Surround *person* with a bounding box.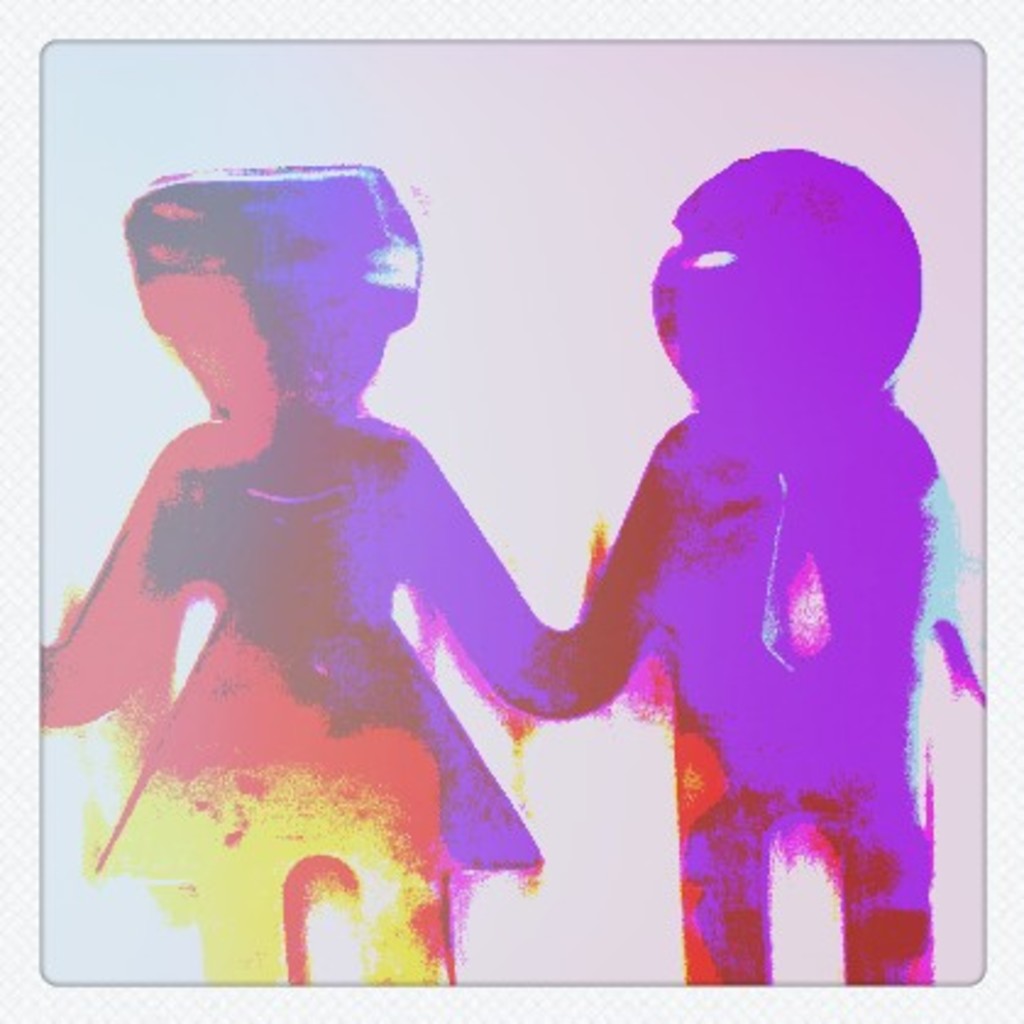
bbox=[533, 139, 1000, 997].
